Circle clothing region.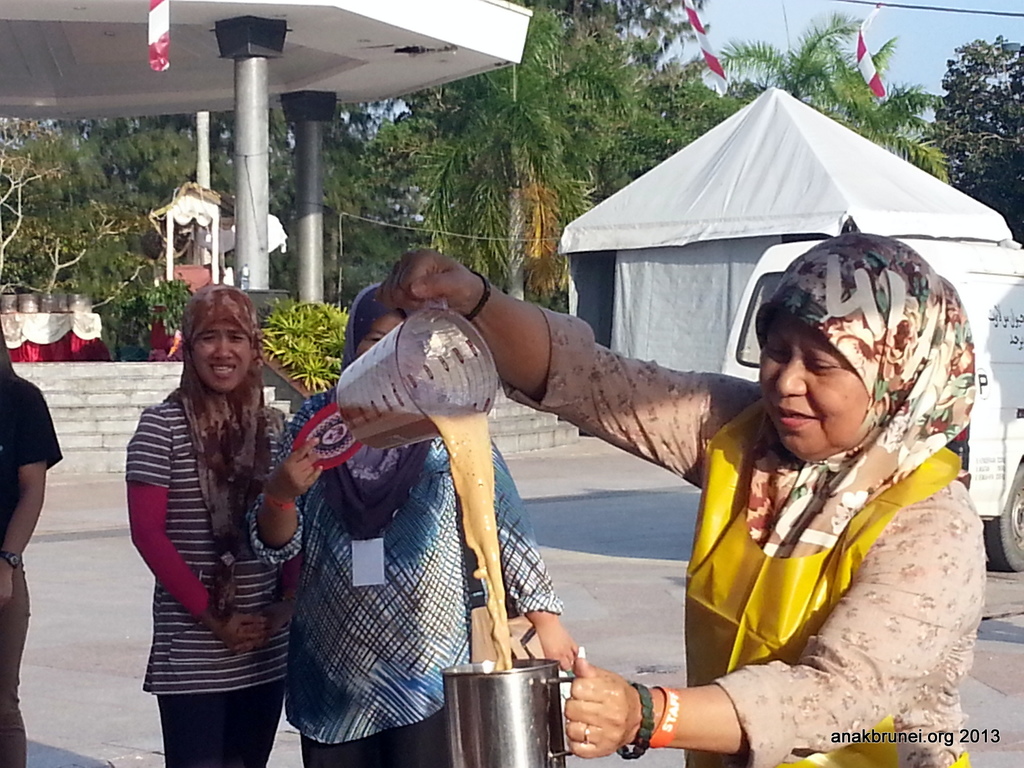
Region: bbox=(536, 300, 984, 767).
